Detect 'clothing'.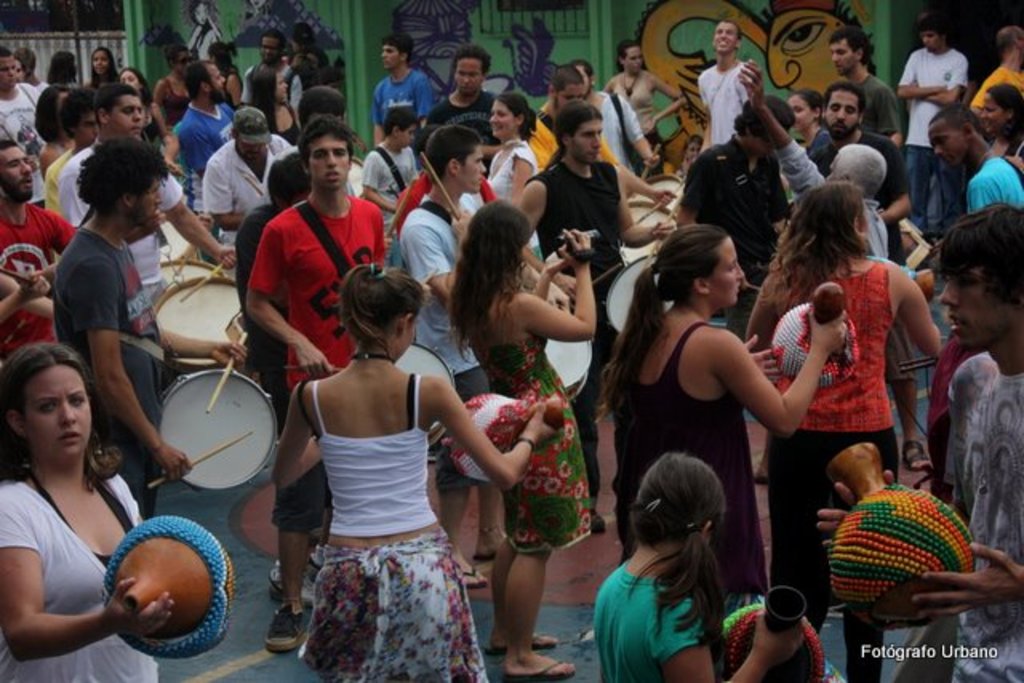
Detected at x1=600 y1=328 x2=792 y2=611.
